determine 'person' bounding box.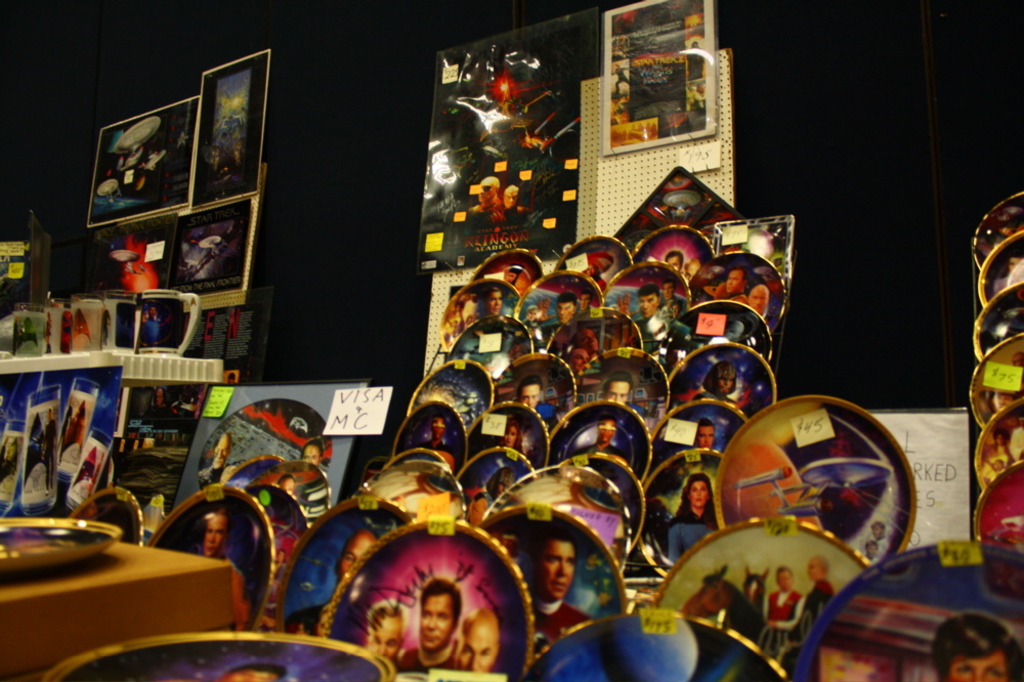
Determined: 531/633/549/657.
